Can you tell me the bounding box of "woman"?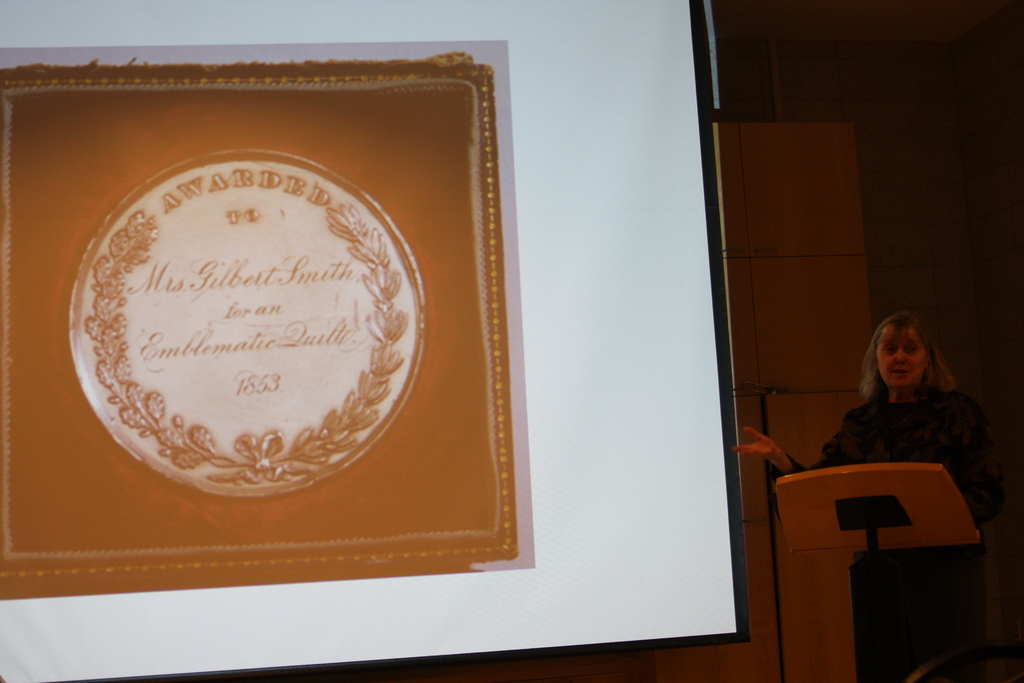
(733,308,1006,682).
